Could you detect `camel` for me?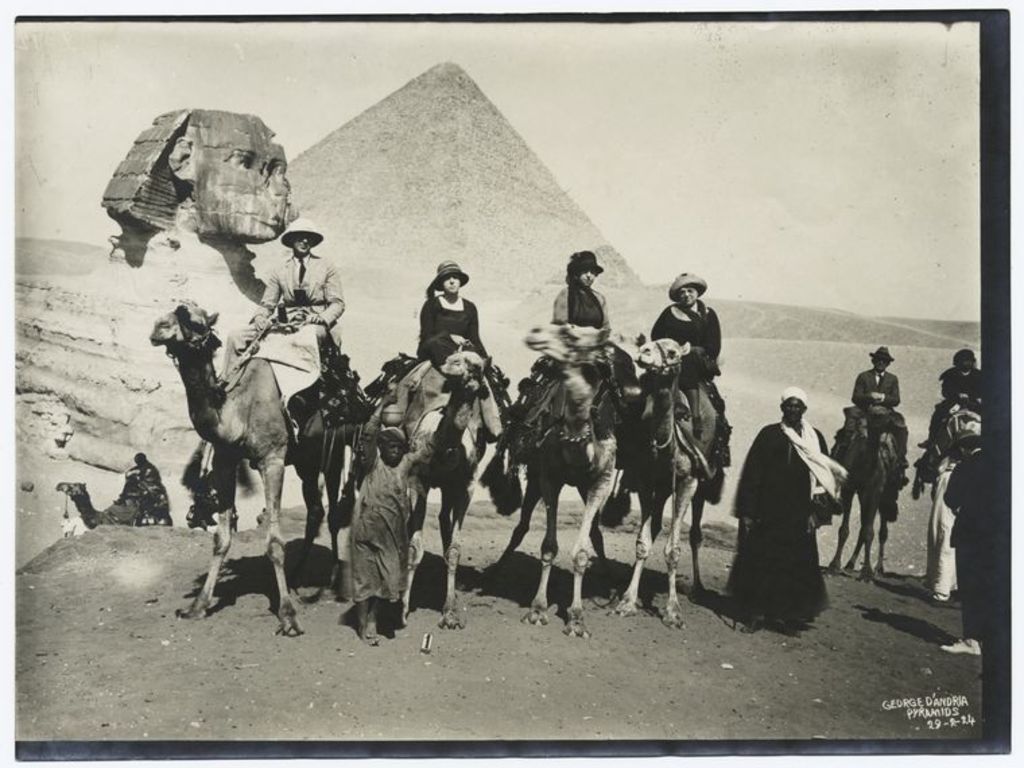
Detection result: x1=147 y1=305 x2=366 y2=641.
